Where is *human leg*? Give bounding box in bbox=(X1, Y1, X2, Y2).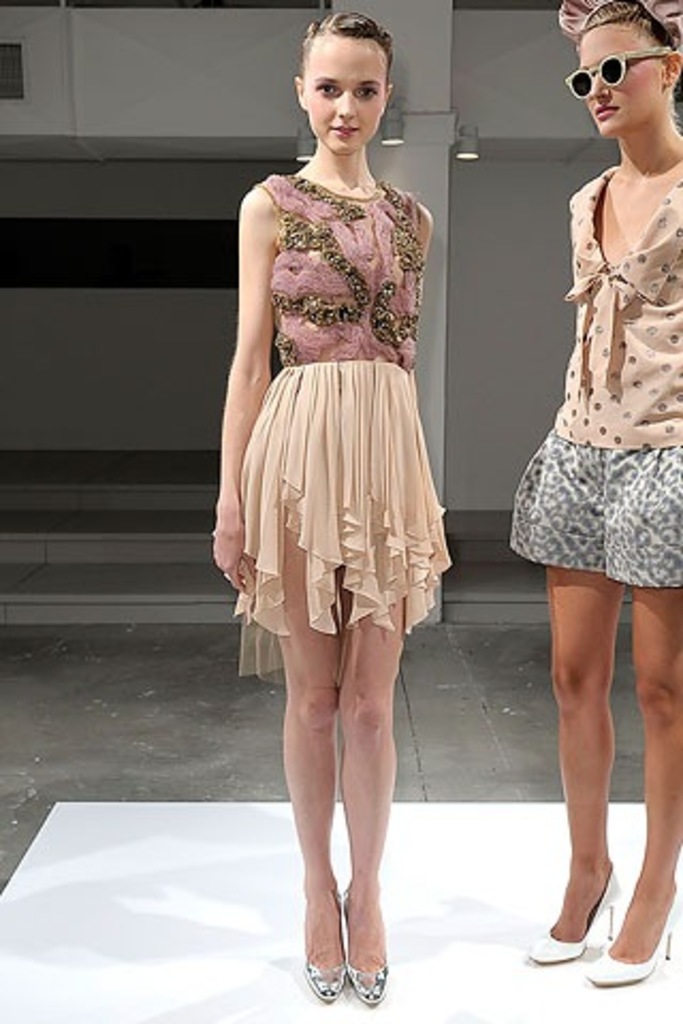
bbox=(342, 580, 399, 1005).
